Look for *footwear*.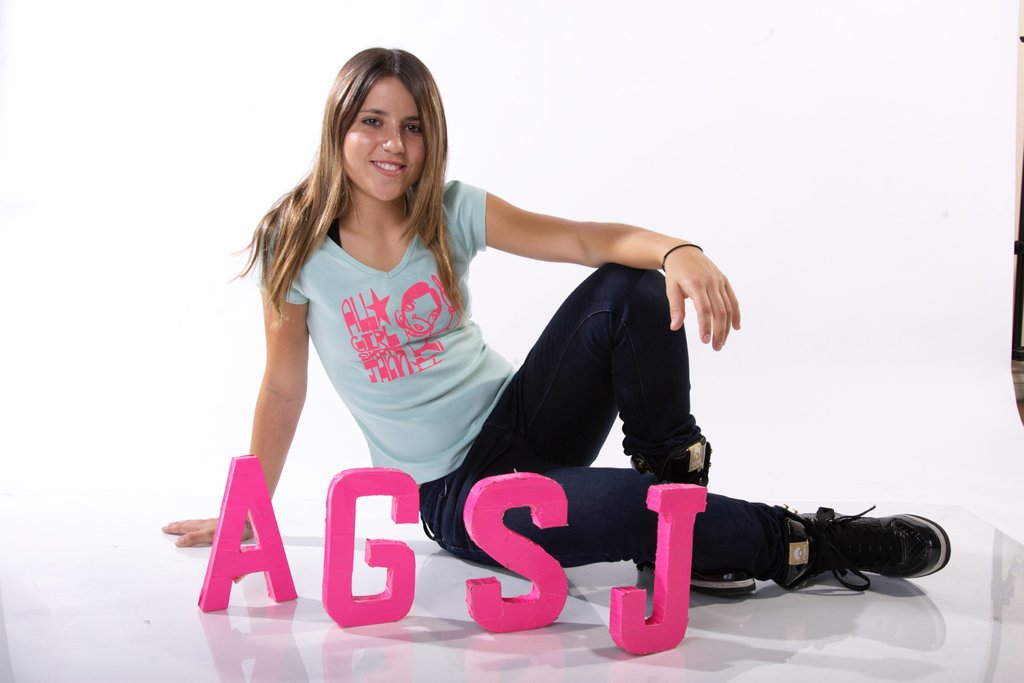
Found: bbox=[762, 501, 954, 592].
